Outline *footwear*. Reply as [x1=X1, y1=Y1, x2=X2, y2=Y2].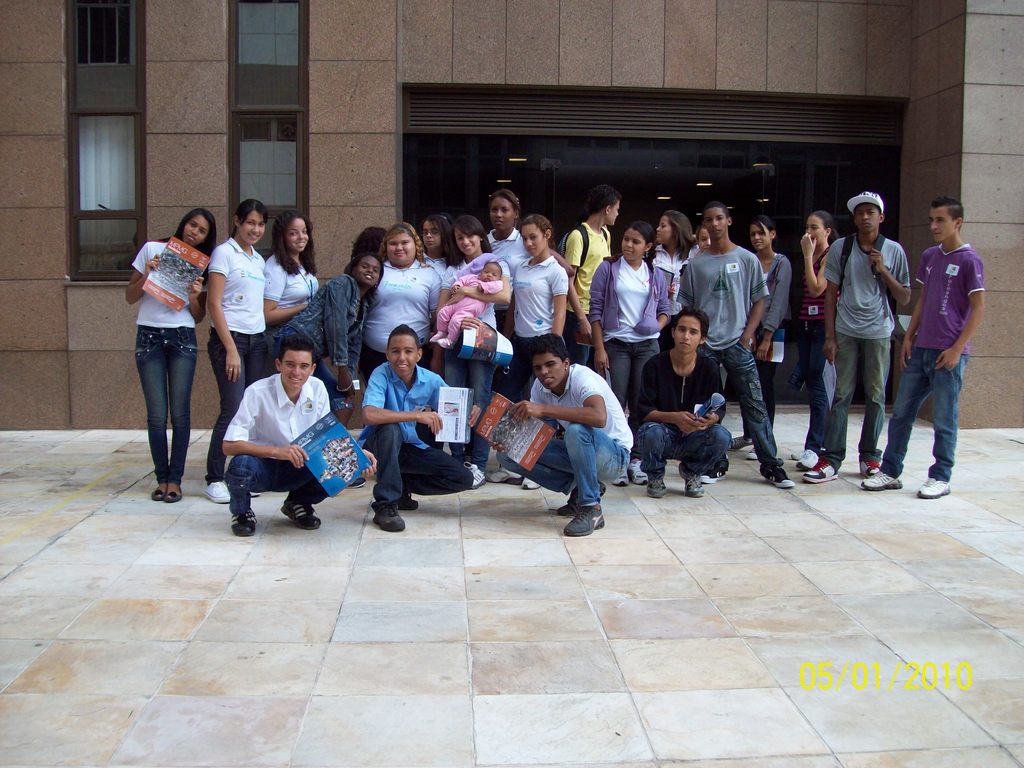
[x1=858, y1=468, x2=906, y2=488].
